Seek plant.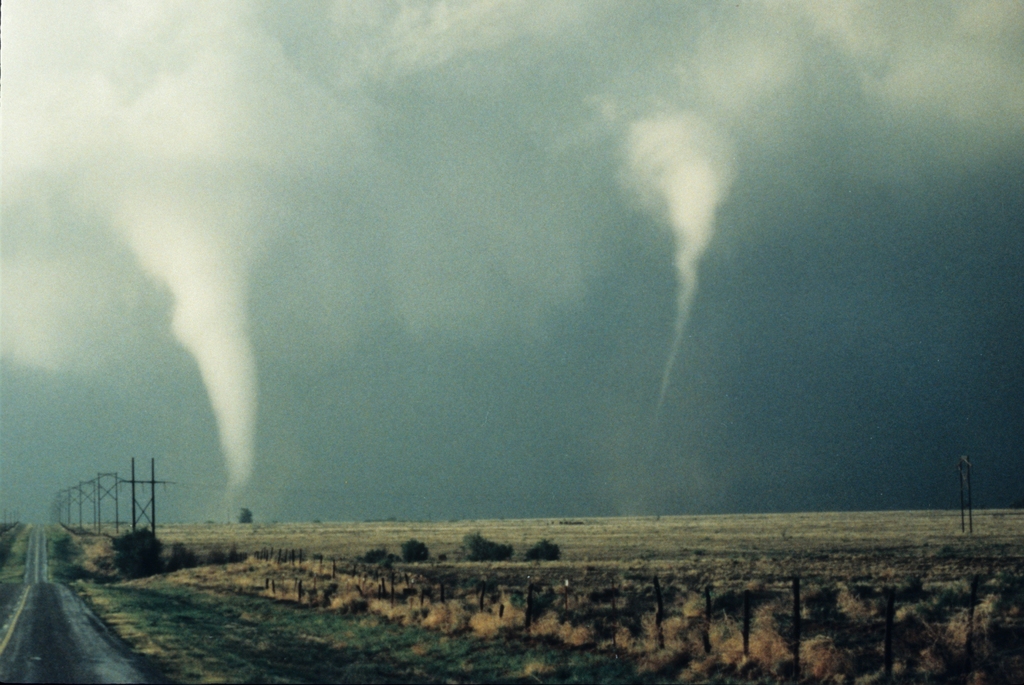
locate(72, 591, 932, 675).
